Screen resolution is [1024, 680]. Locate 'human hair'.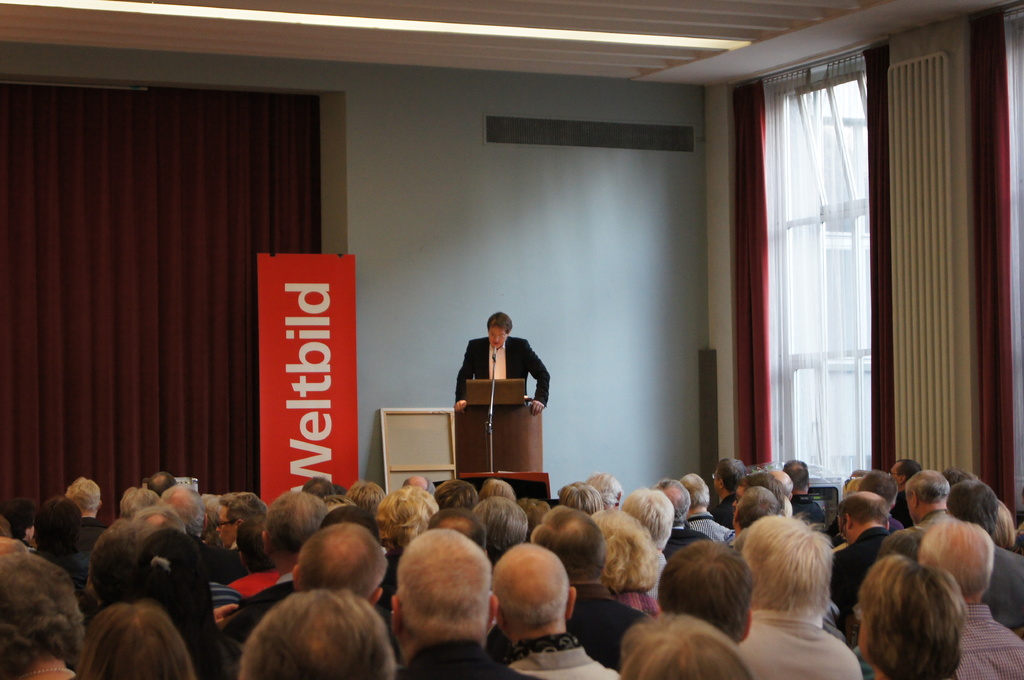
bbox(616, 614, 752, 679).
